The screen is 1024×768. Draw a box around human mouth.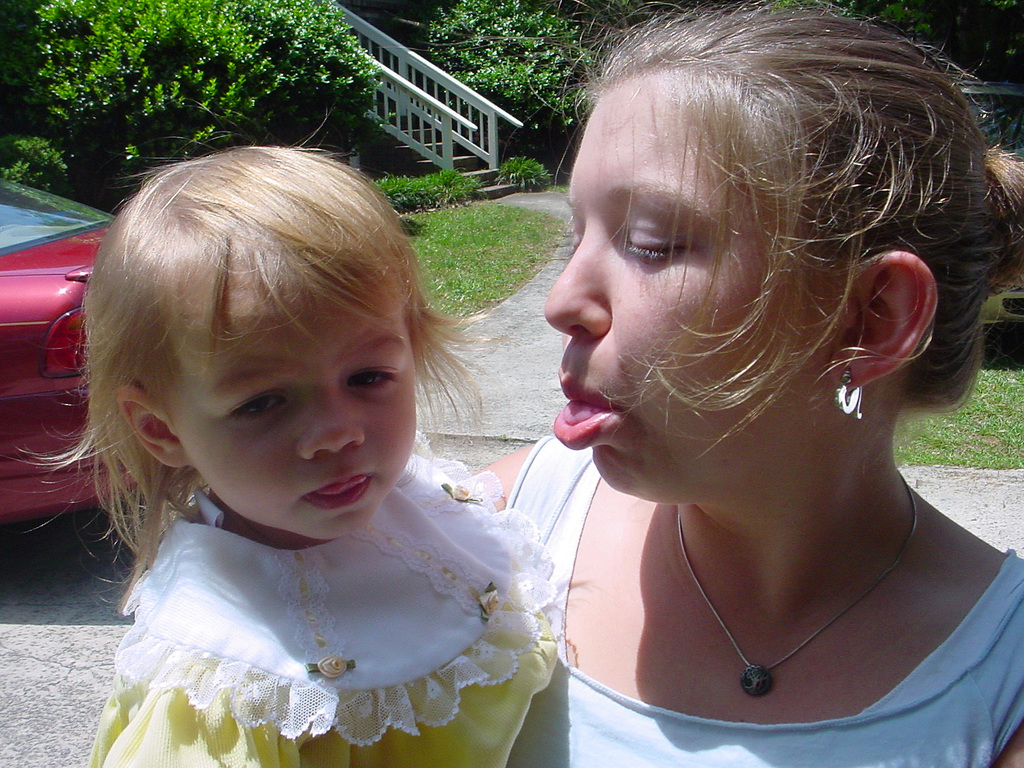
553 375 615 448.
